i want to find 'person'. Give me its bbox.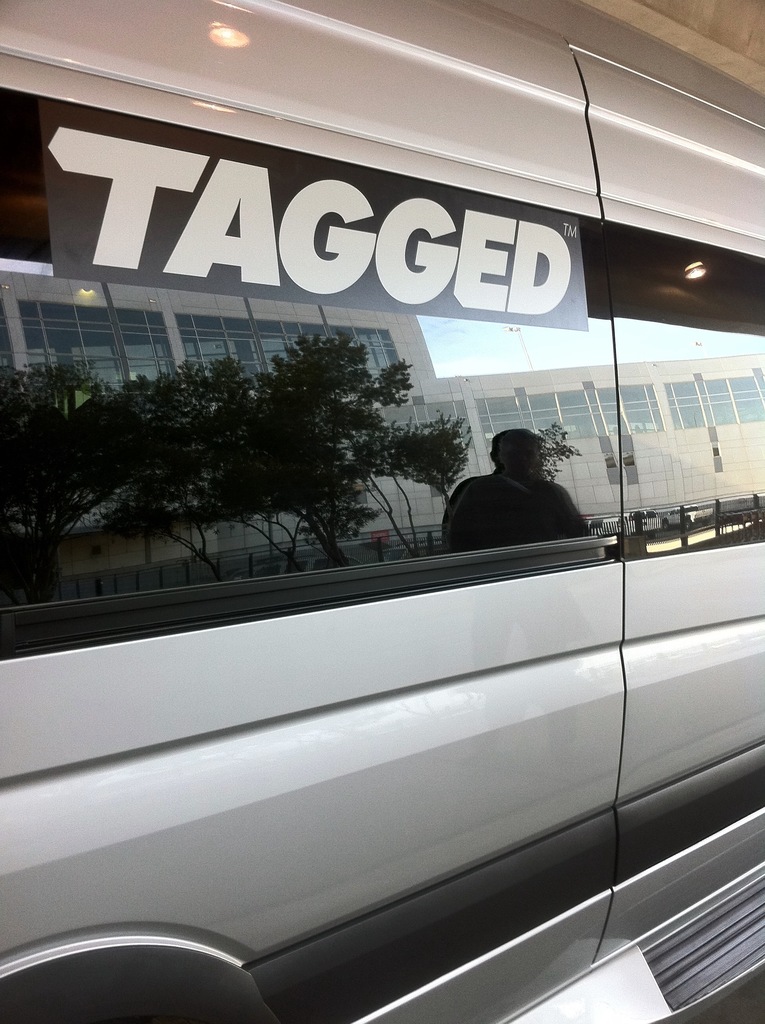
<bbox>461, 422, 577, 546</bbox>.
